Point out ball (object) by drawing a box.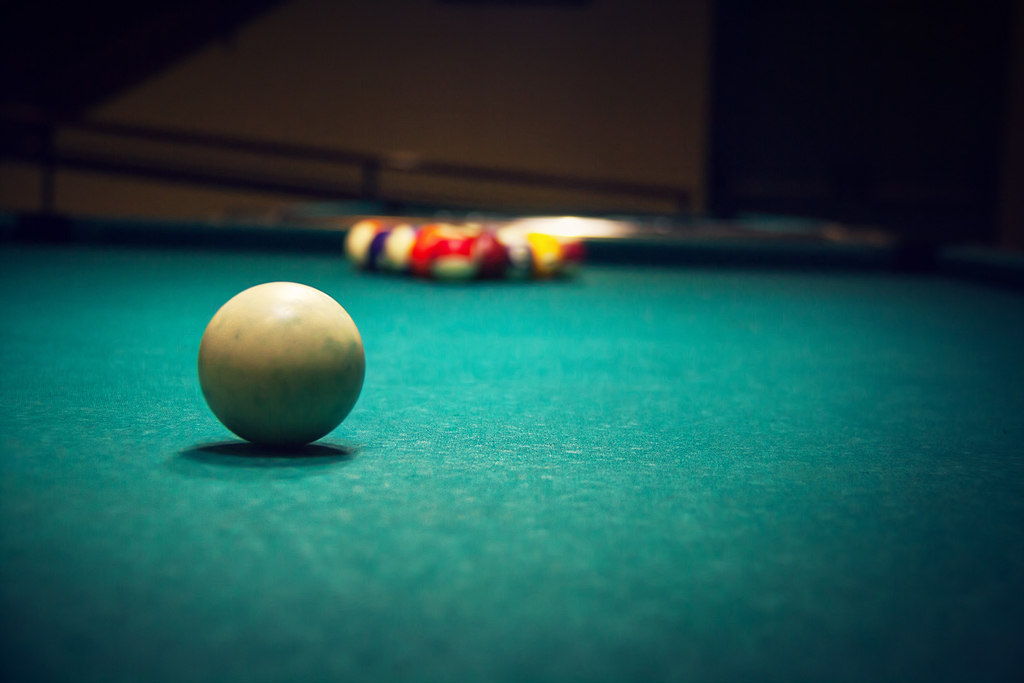
190,277,369,455.
